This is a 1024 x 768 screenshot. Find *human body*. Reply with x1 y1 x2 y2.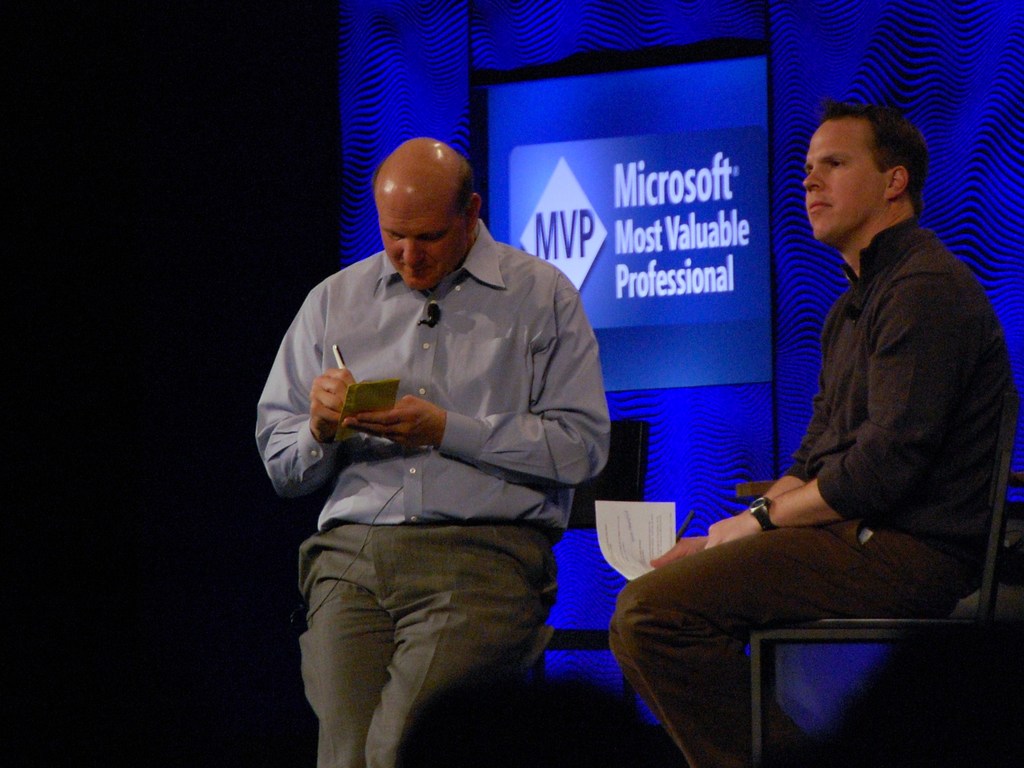
753 105 998 674.
